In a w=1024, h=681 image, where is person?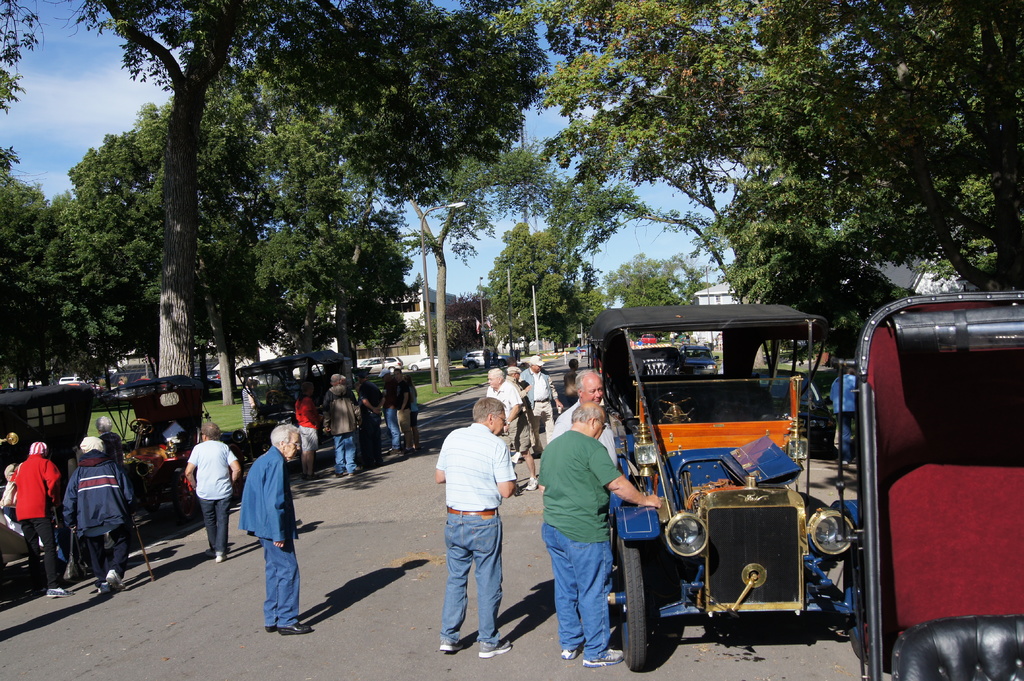
Rect(506, 363, 533, 451).
